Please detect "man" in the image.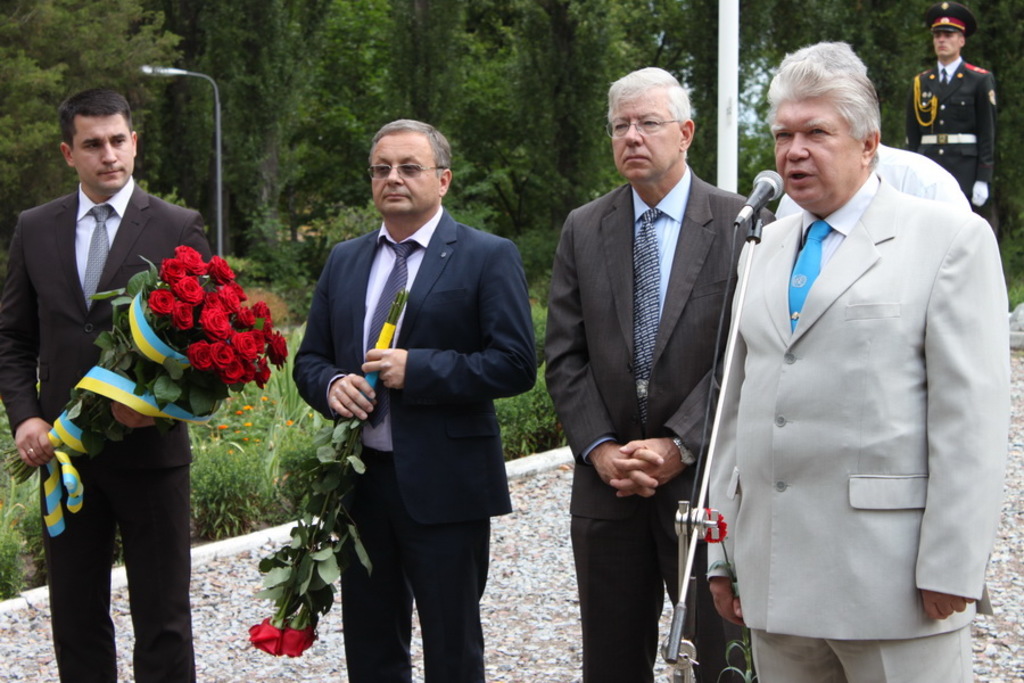
14 72 234 665.
